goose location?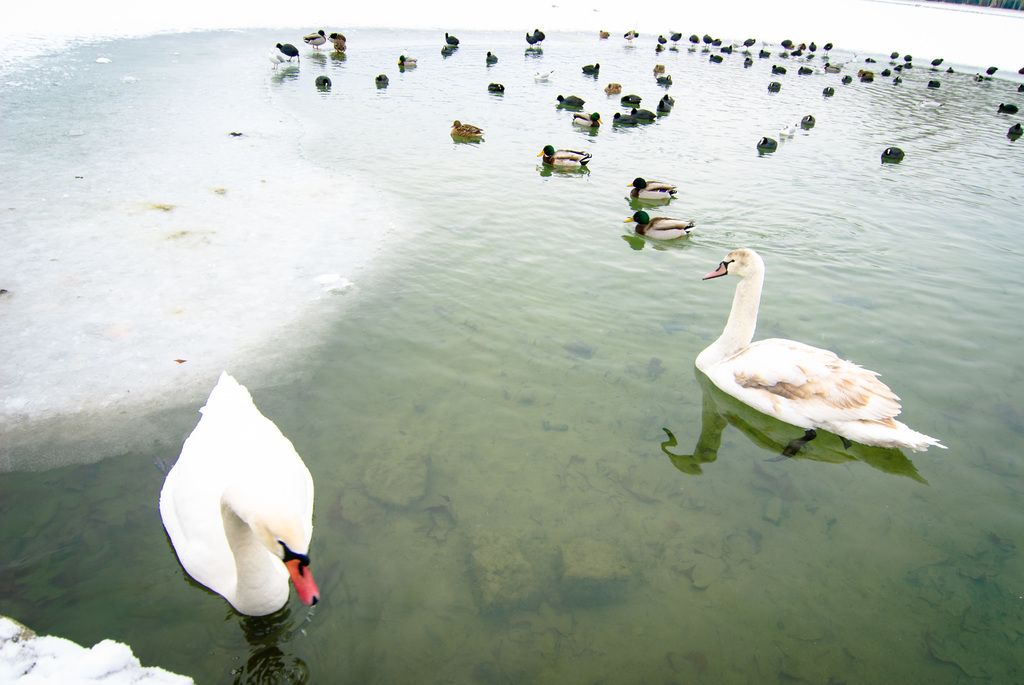
[538, 145, 590, 171]
